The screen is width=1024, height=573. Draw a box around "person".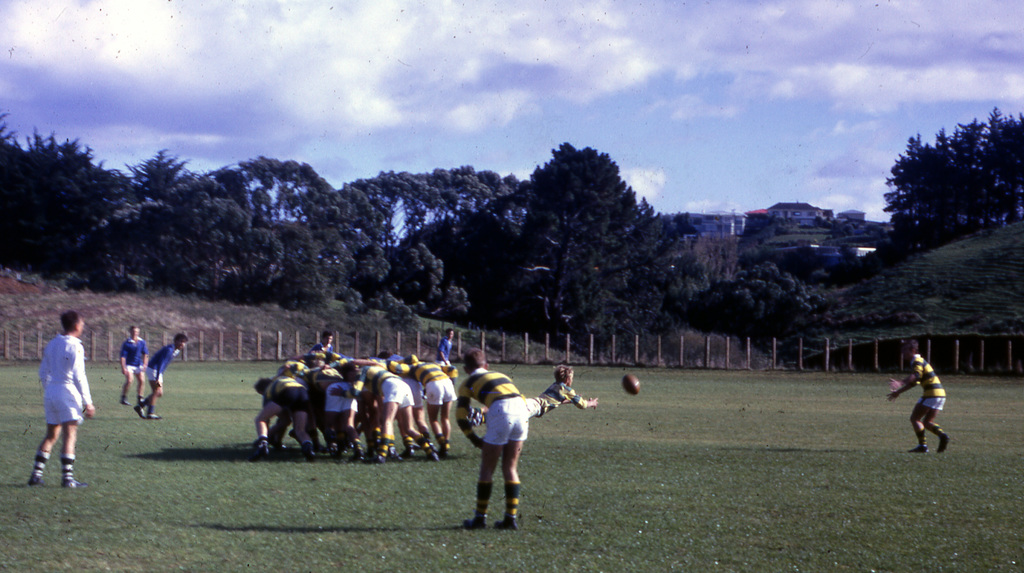
rect(24, 310, 96, 491).
